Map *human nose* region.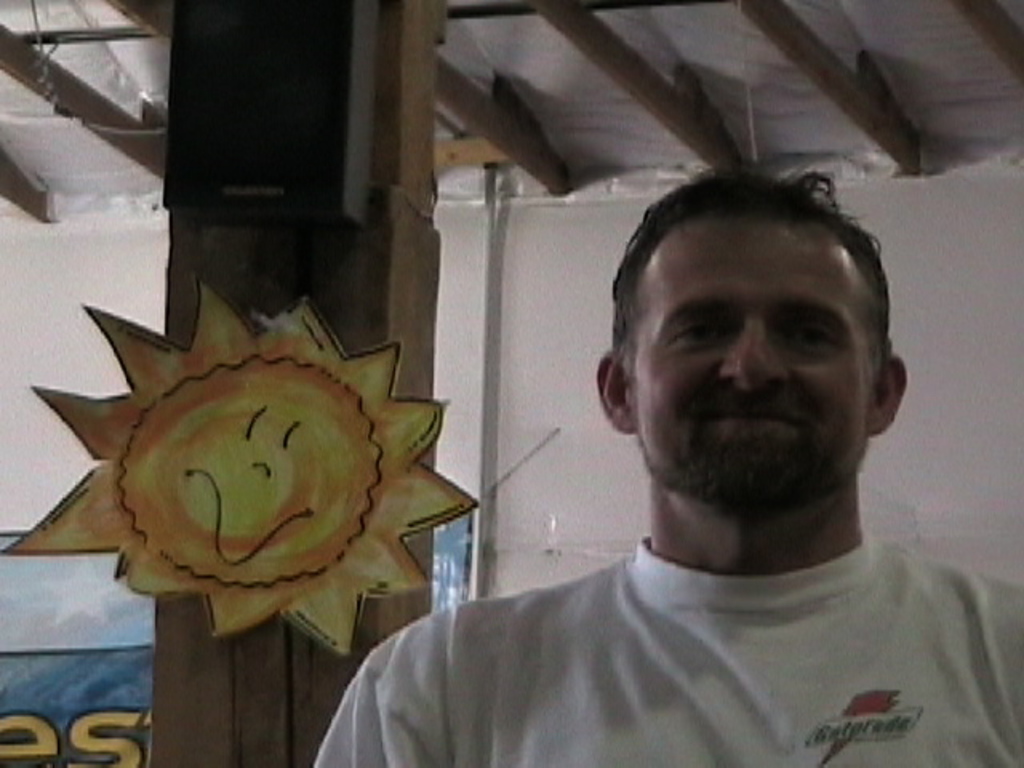
Mapped to {"left": 725, "top": 317, "right": 784, "bottom": 390}.
